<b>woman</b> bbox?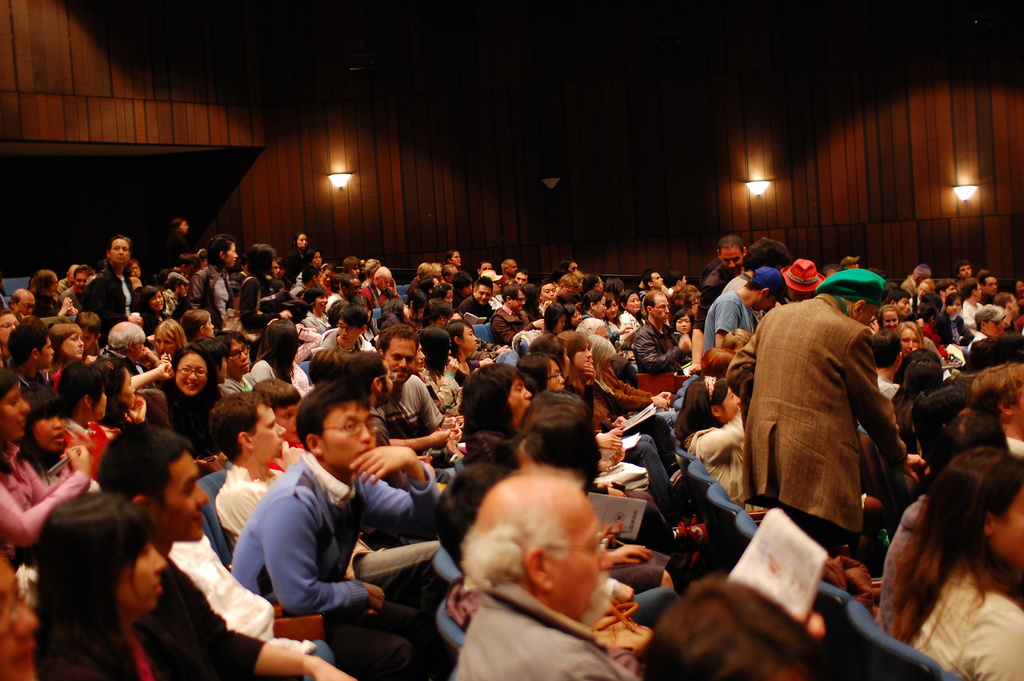
BBox(163, 211, 202, 267)
